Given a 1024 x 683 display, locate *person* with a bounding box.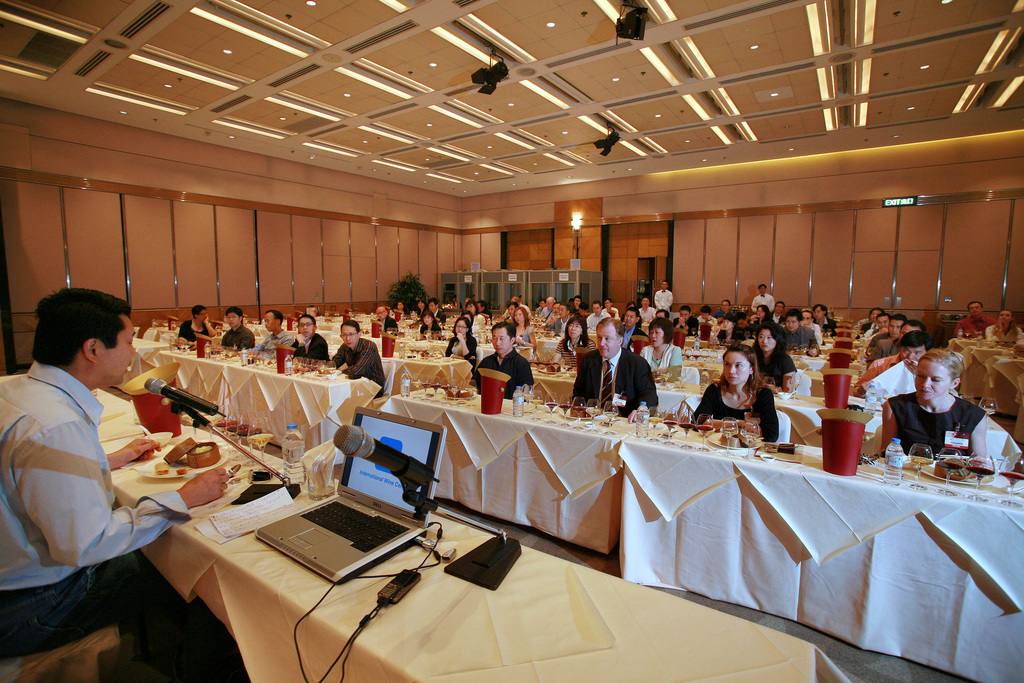
Located: 689:341:785:446.
